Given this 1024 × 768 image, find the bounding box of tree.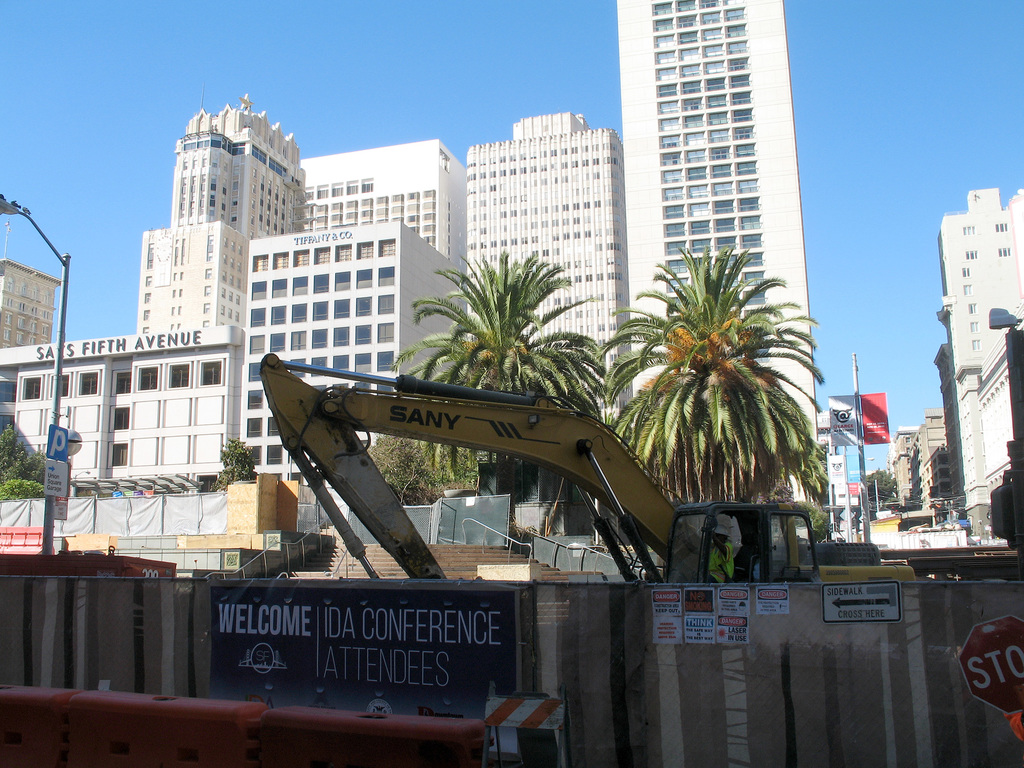
207 435 258 492.
